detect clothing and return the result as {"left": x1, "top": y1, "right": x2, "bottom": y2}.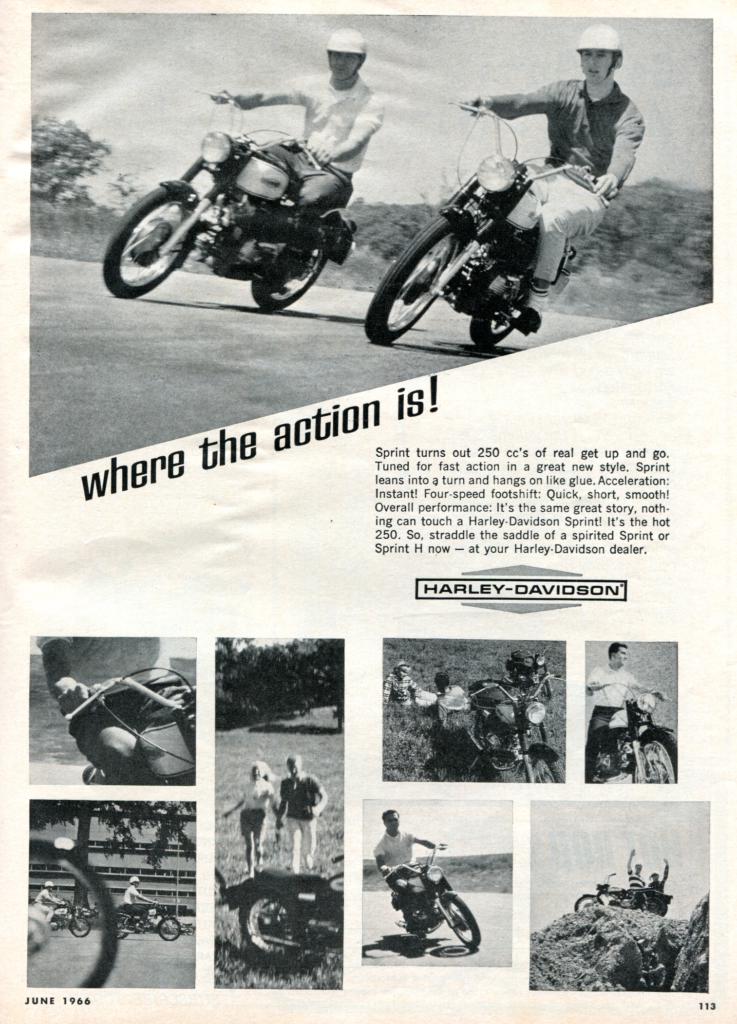
{"left": 34, "top": 629, "right": 181, "bottom": 785}.
